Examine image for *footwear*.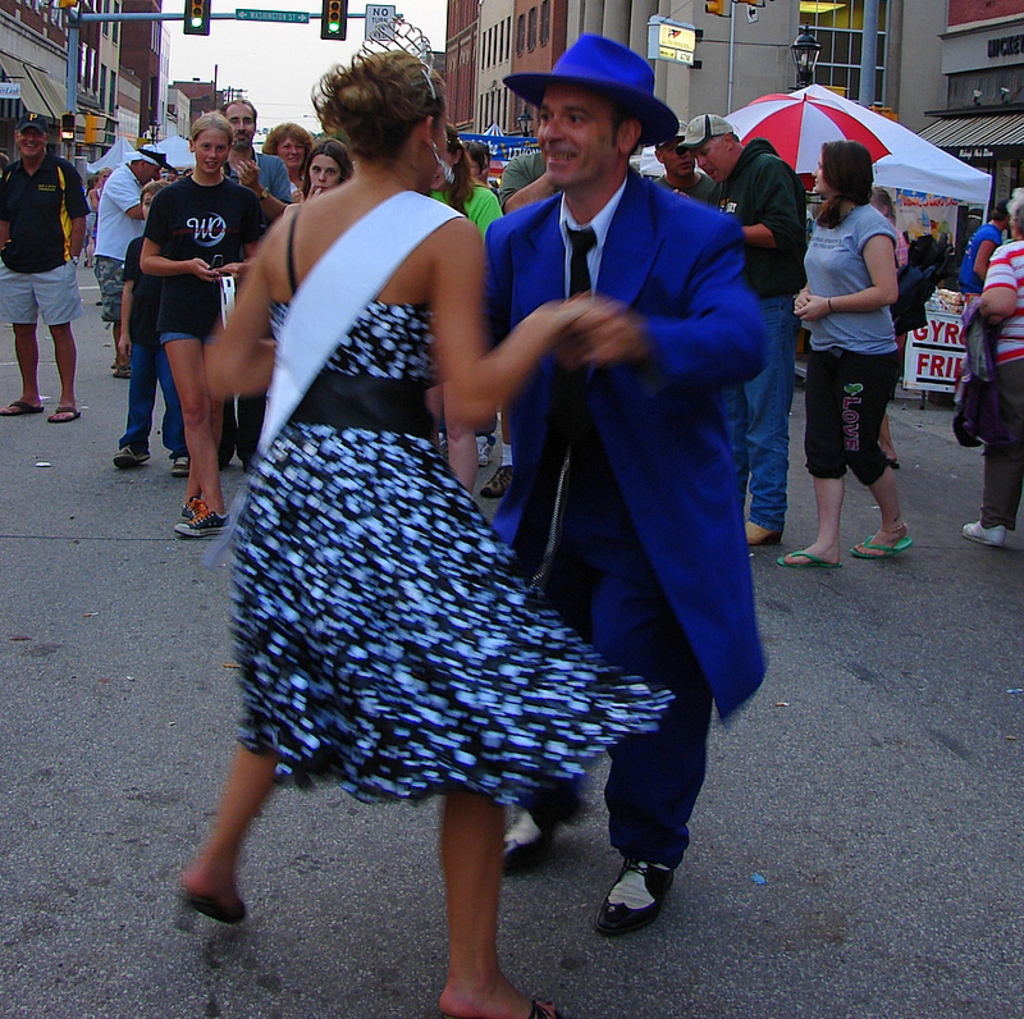
Examination result: 961:520:1005:547.
